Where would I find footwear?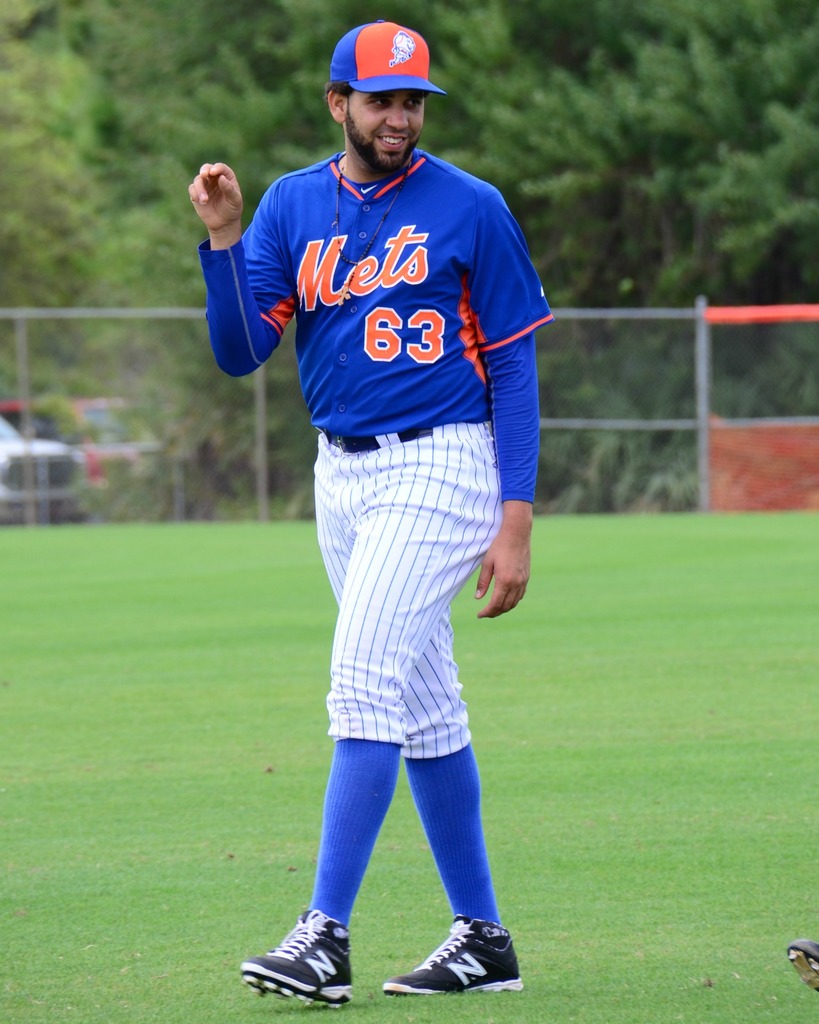
At 231/904/360/1007.
